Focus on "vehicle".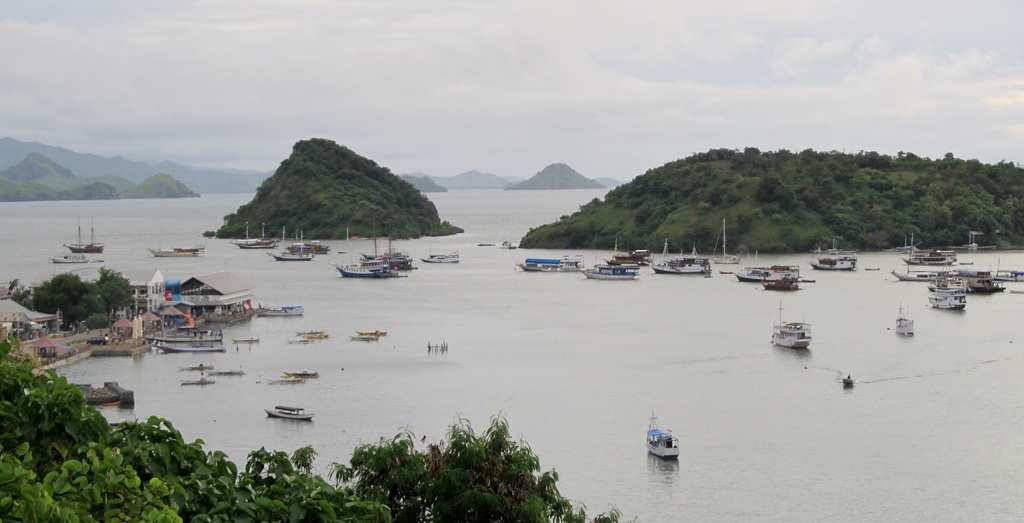
Focused at {"x1": 142, "y1": 332, "x2": 221, "y2": 348}.
